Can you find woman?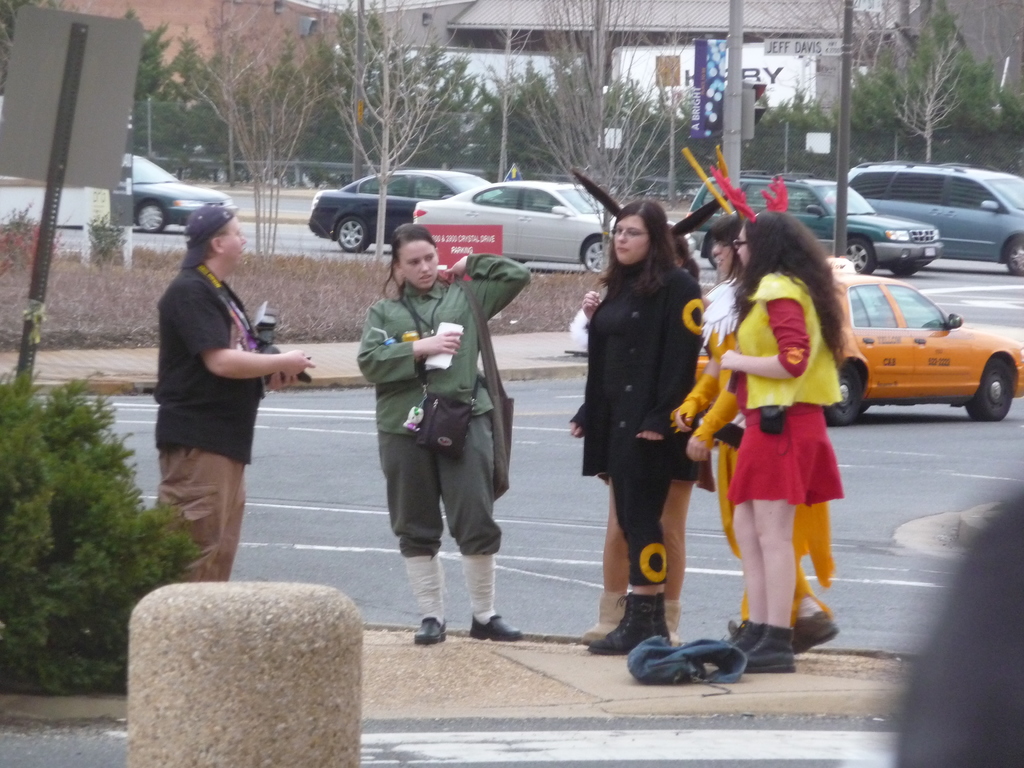
Yes, bounding box: [574, 187, 705, 660].
